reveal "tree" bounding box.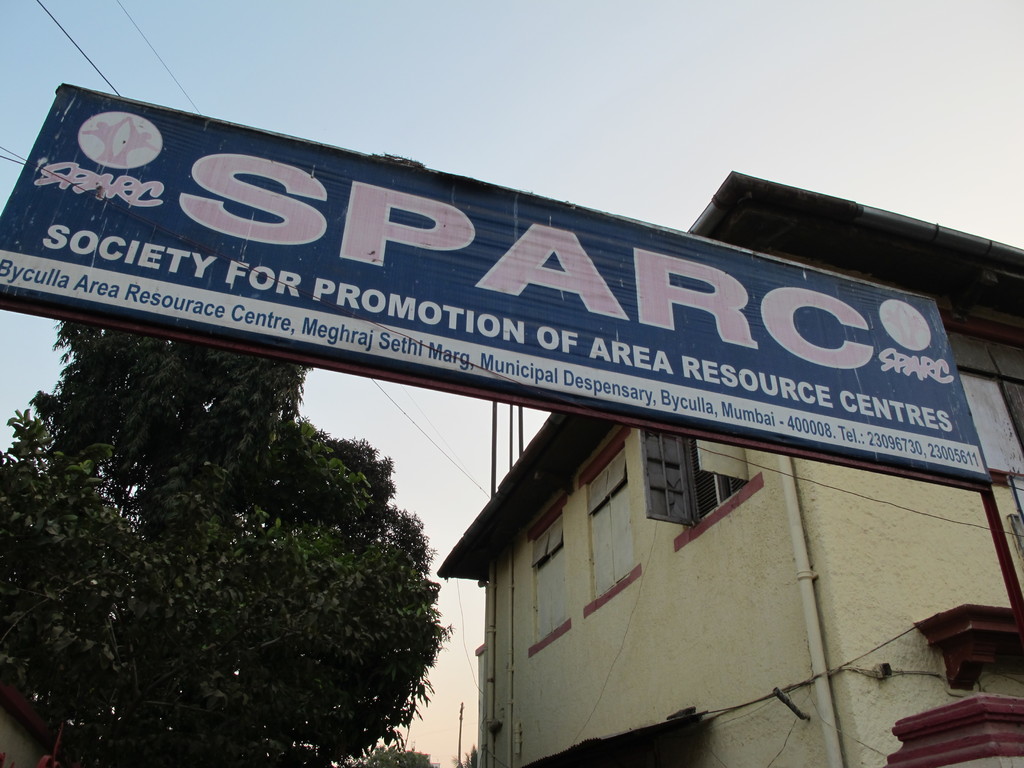
Revealed: bbox=[1, 321, 455, 767].
